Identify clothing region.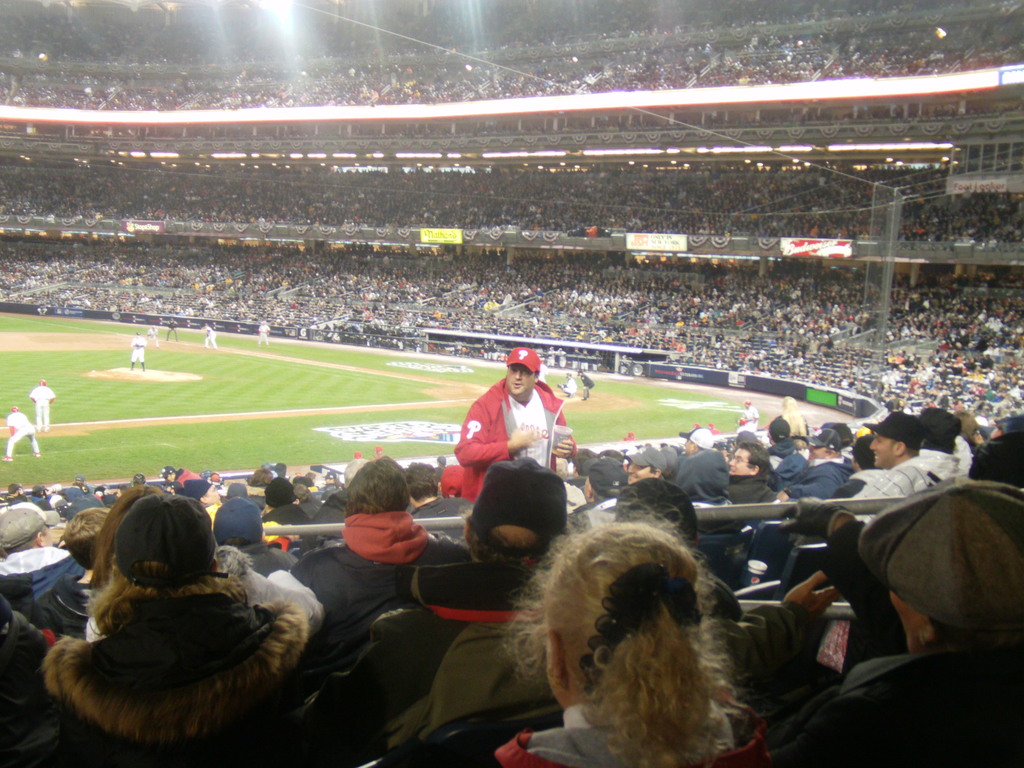
Region: (742,403,763,431).
